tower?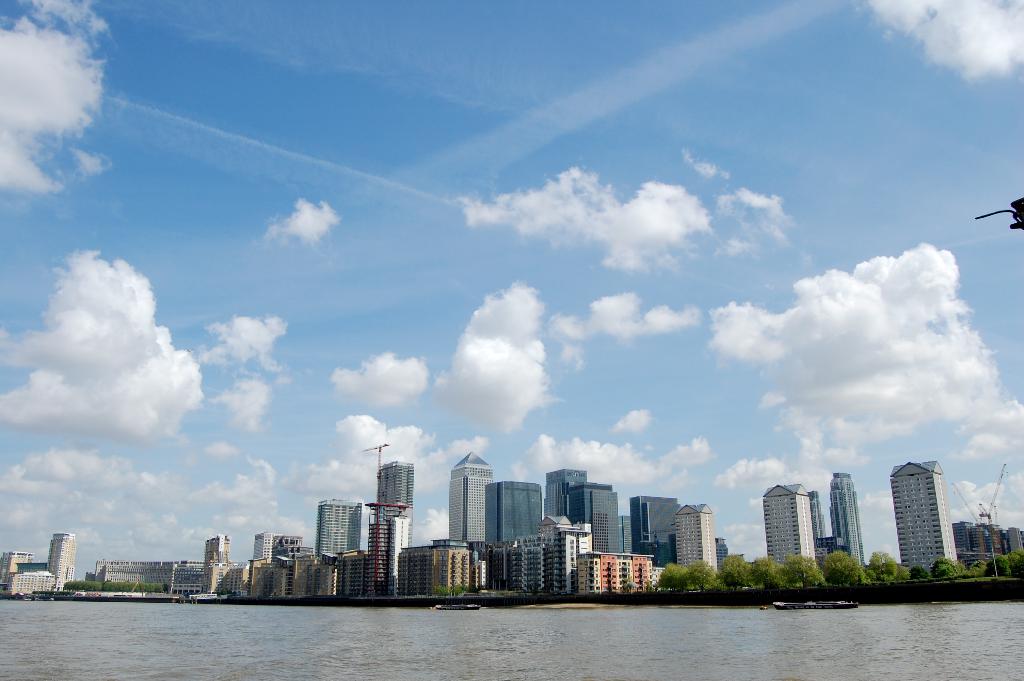
(828,475,861,558)
